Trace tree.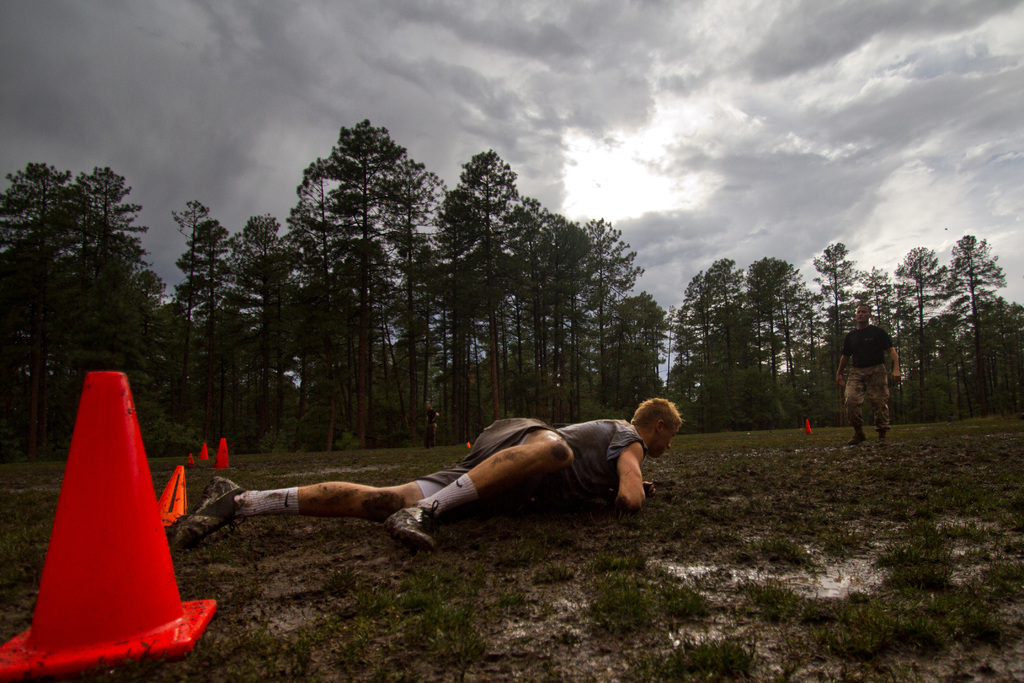
Traced to bbox=[561, 209, 641, 427].
